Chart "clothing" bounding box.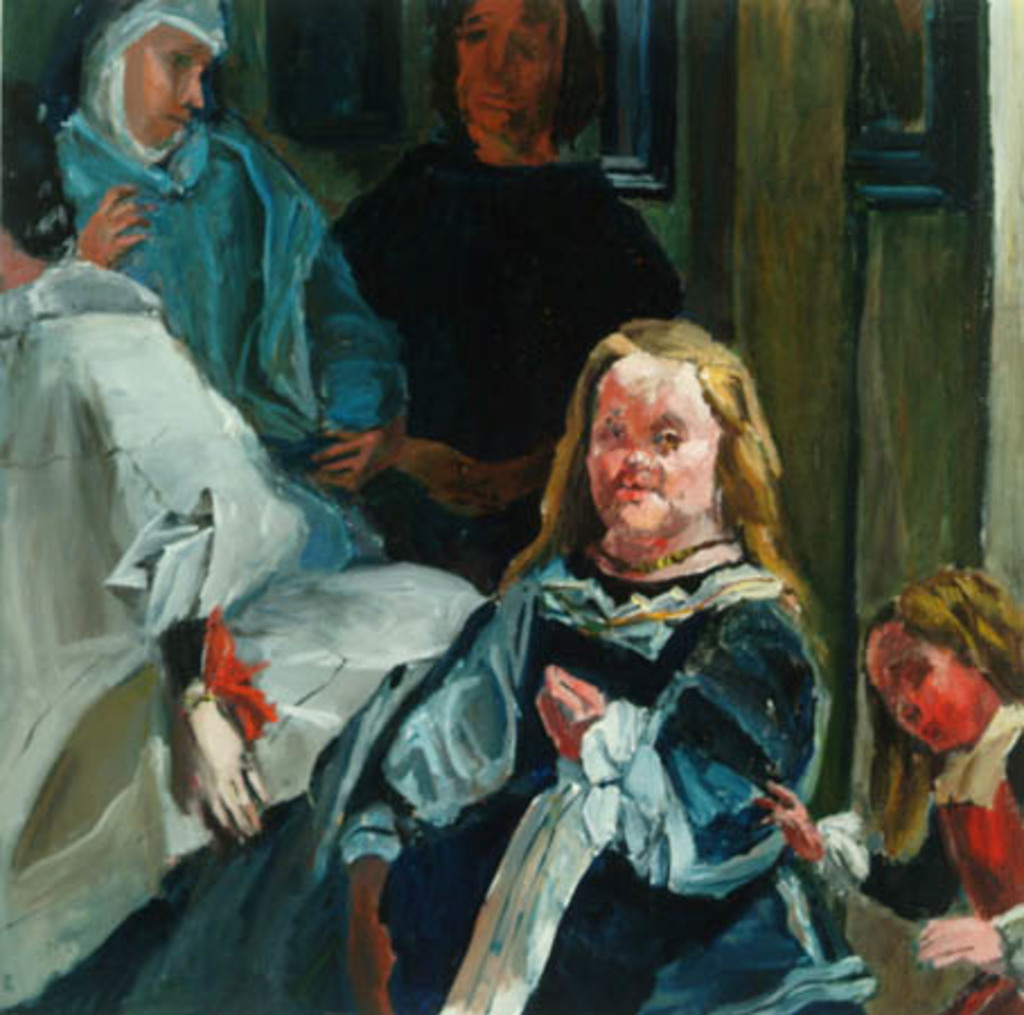
Charted: pyautogui.locateOnScreen(327, 133, 677, 593).
